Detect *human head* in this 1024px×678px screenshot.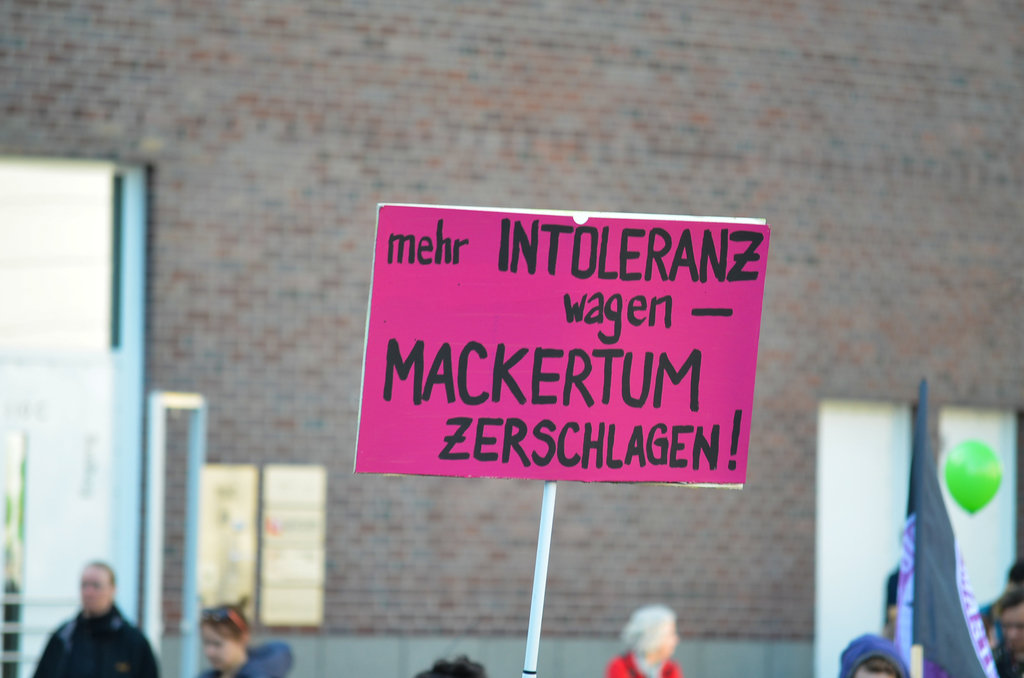
Detection: <region>999, 591, 1023, 656</region>.
